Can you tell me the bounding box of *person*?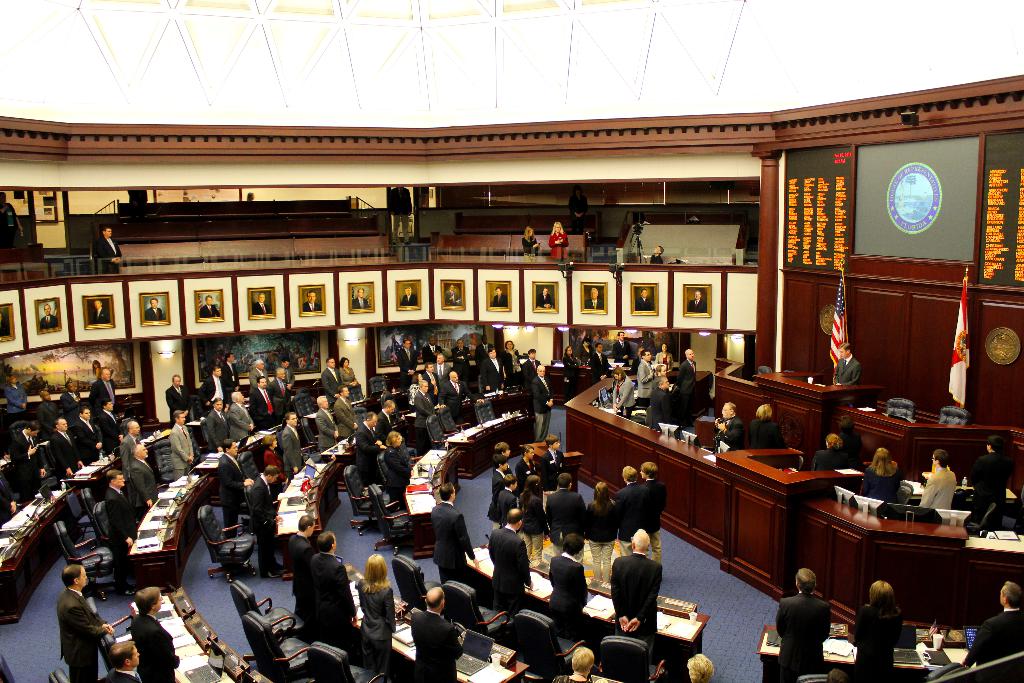
BBox(343, 276, 369, 310).
